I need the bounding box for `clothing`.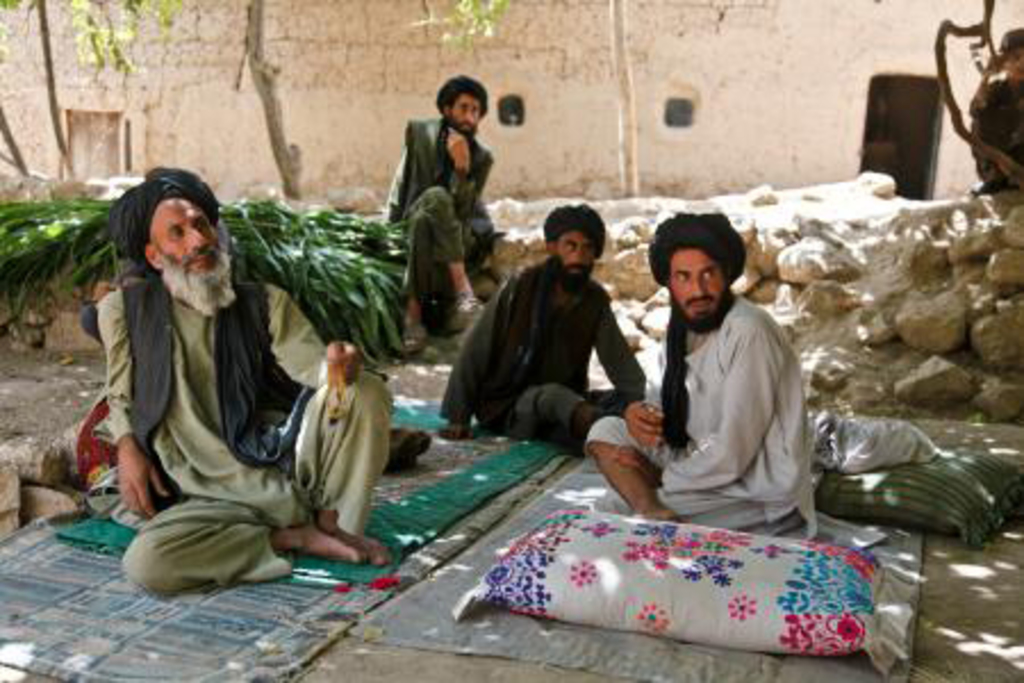
Here it is: 972:75:1022:171.
